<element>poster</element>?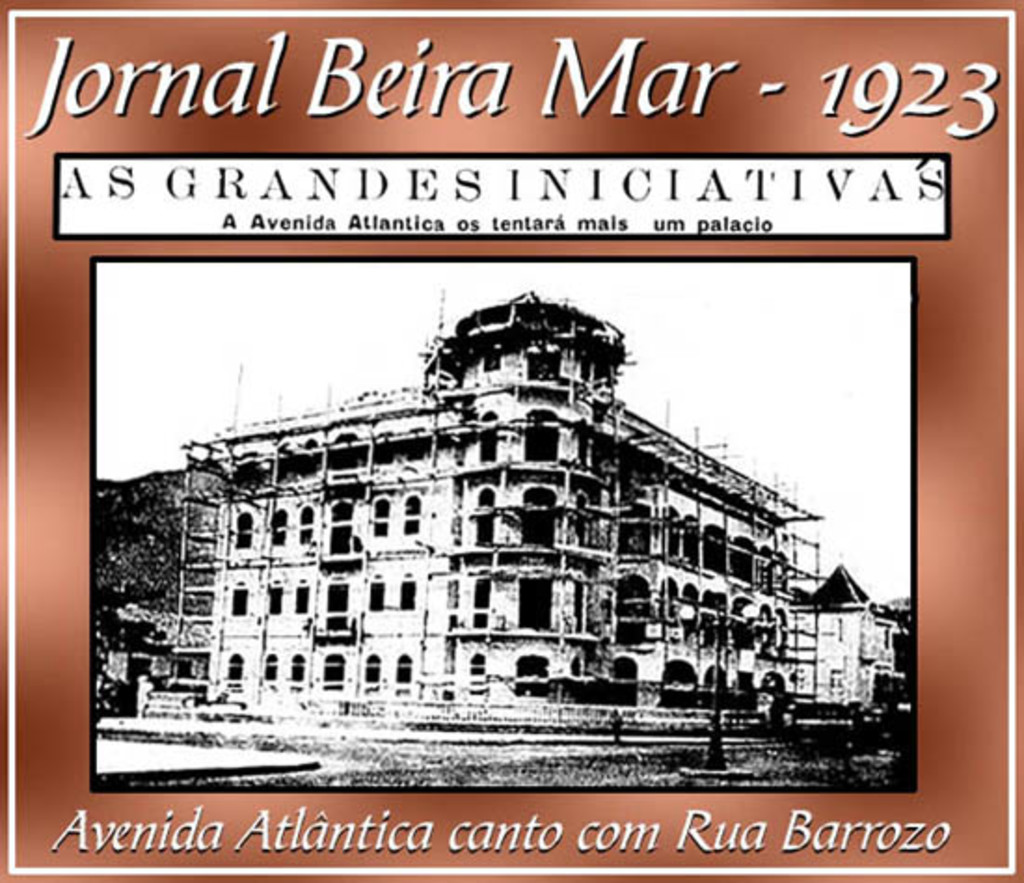
(0,19,1018,870)
